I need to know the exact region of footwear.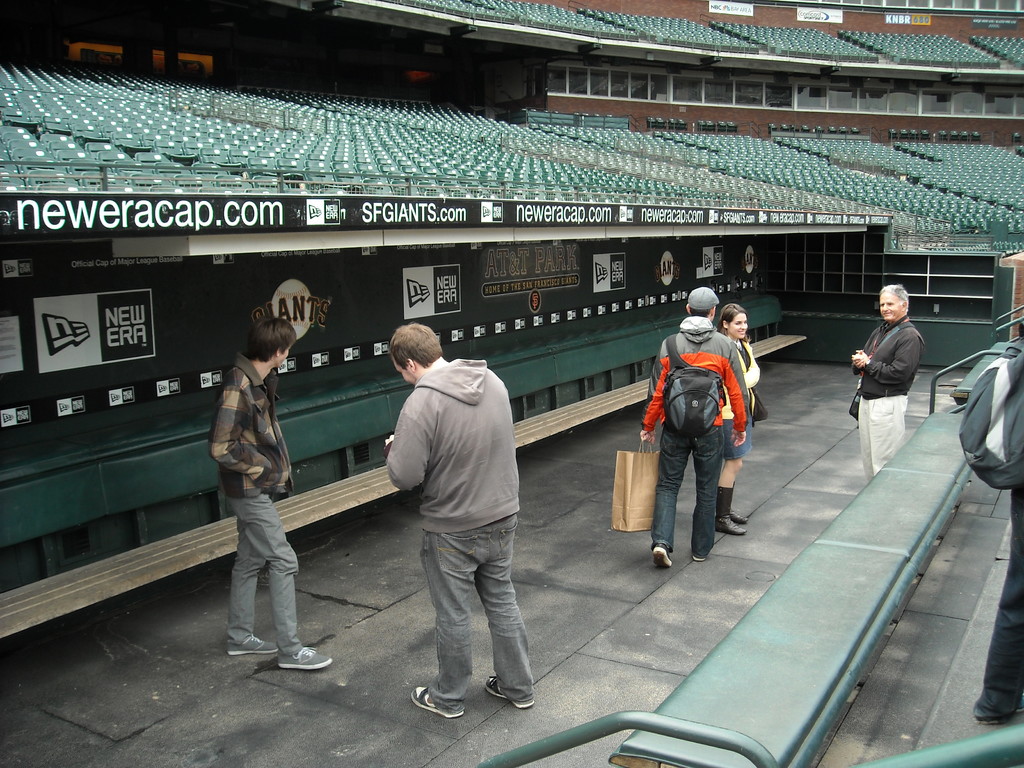
Region: bbox=[694, 549, 716, 566].
